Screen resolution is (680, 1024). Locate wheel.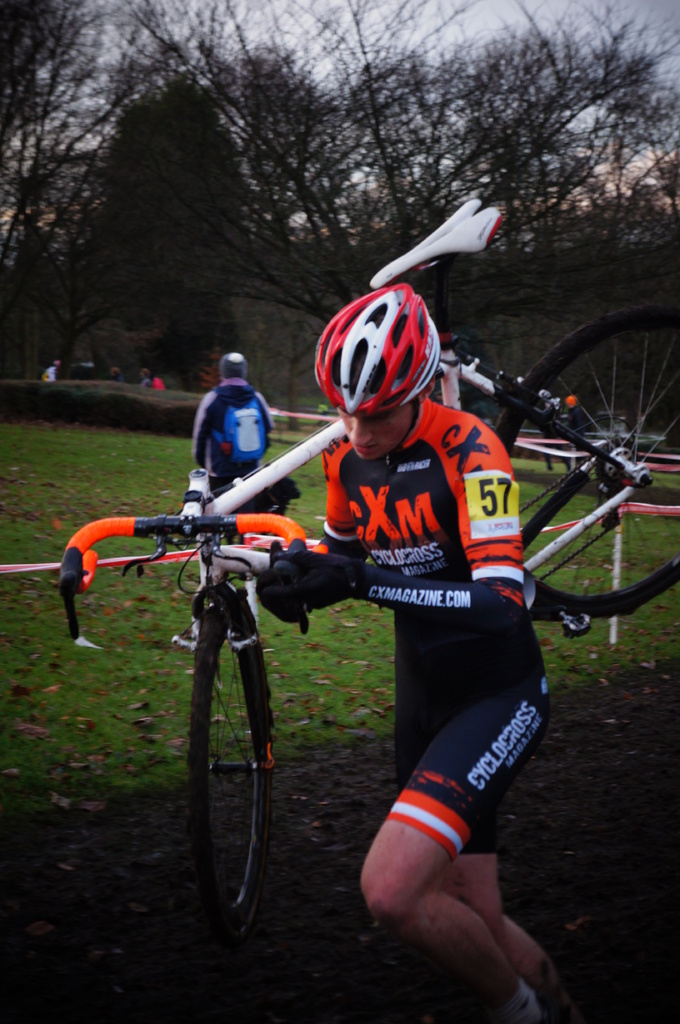
pyautogui.locateOnScreen(192, 639, 274, 932).
